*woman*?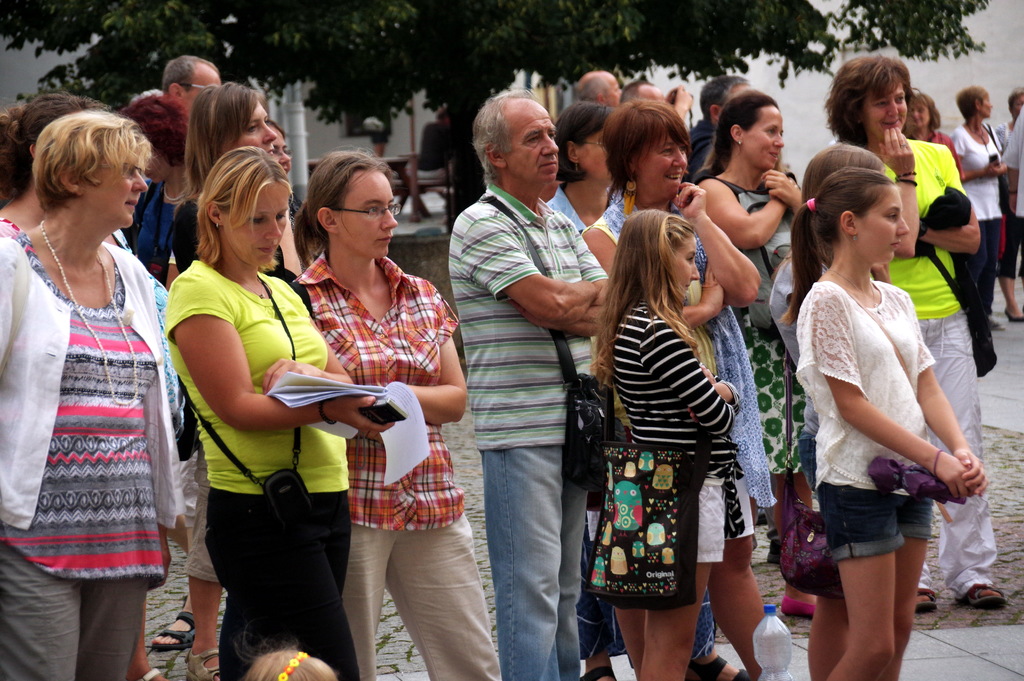
{"x1": 902, "y1": 90, "x2": 962, "y2": 202}
